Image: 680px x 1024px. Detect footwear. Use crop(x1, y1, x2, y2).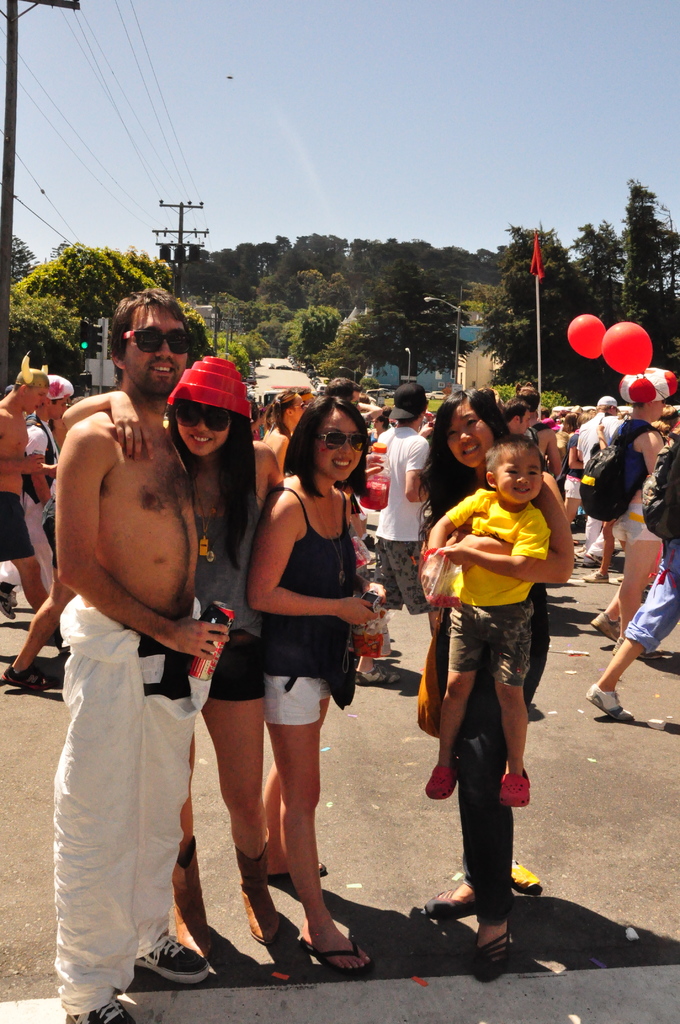
crop(236, 844, 281, 944).
